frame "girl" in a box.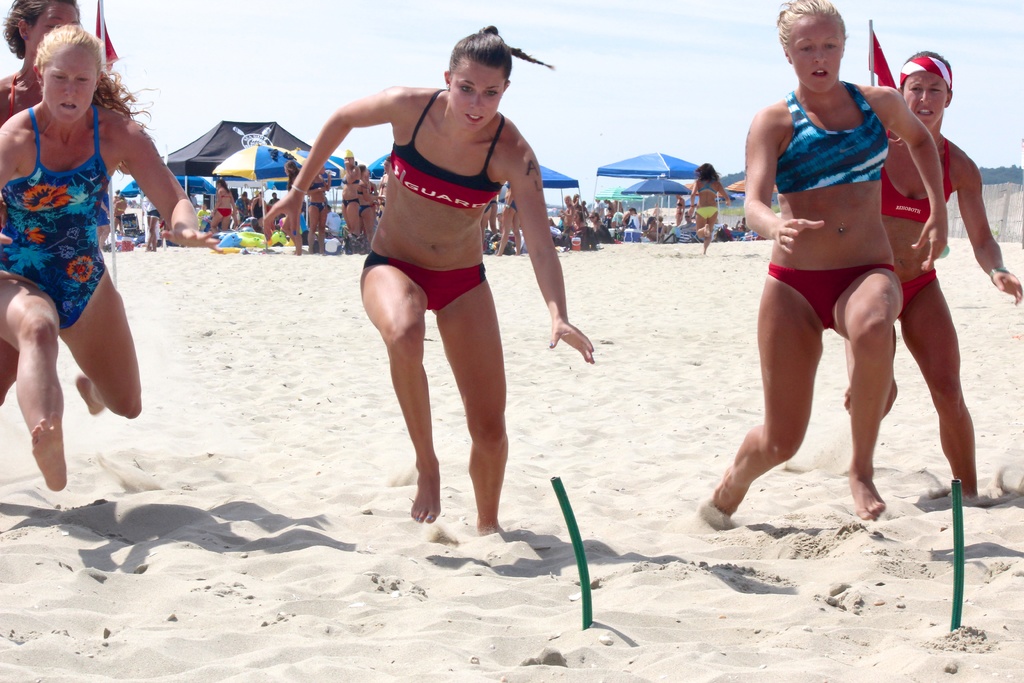
crop(257, 20, 603, 547).
